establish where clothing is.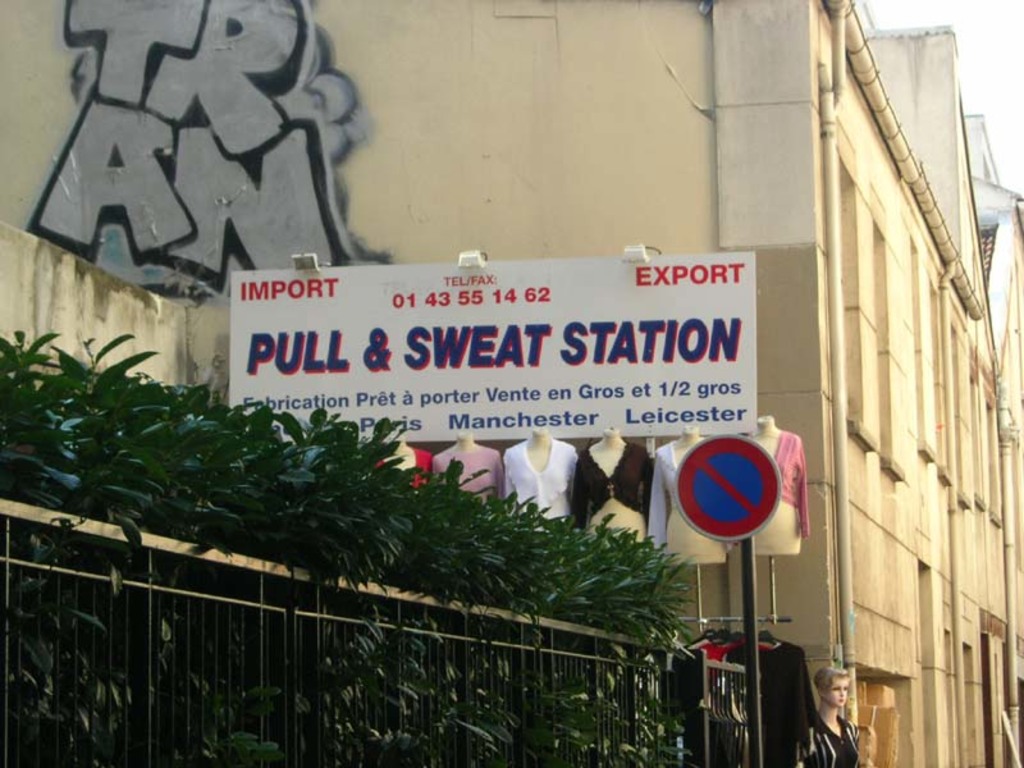
Established at x1=772, y1=428, x2=813, y2=540.
